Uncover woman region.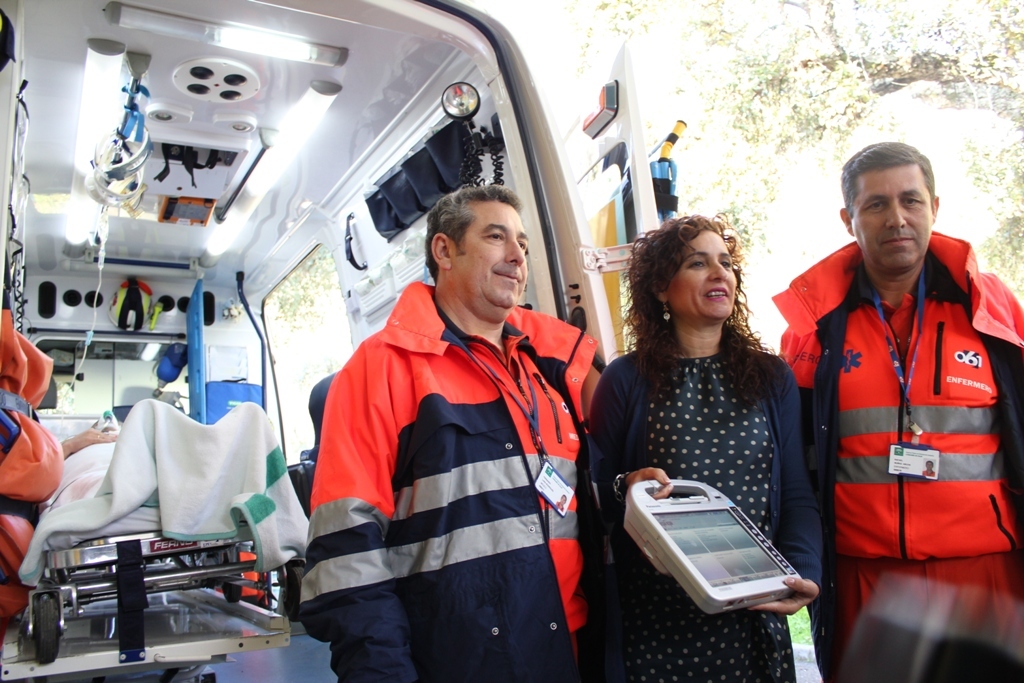
Uncovered: x1=581, y1=207, x2=826, y2=682.
